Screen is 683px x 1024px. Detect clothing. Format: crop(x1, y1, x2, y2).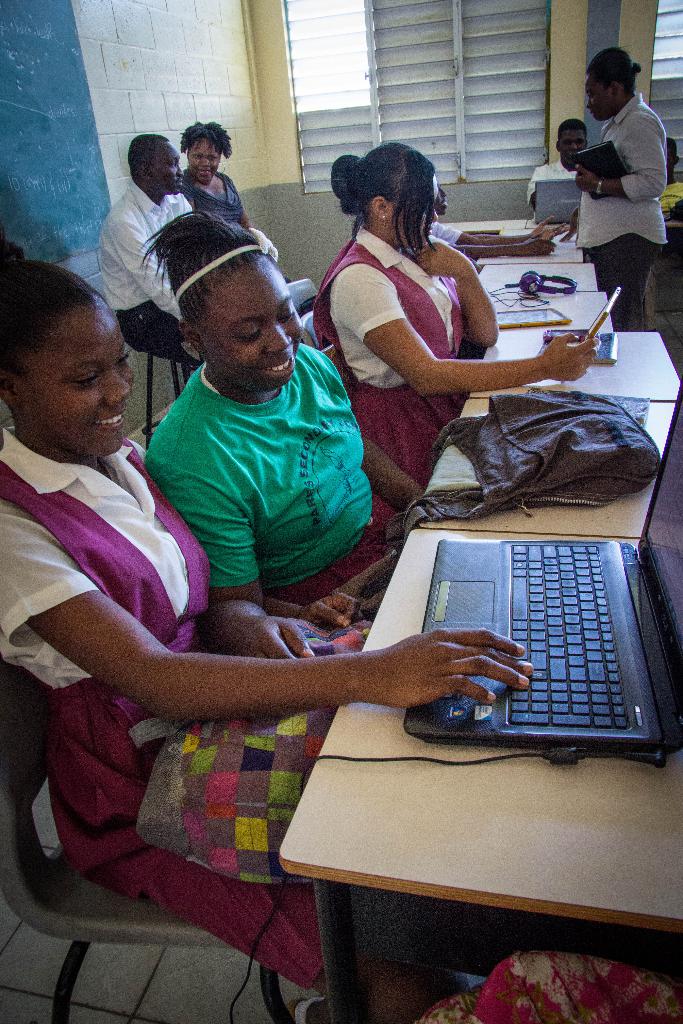
crop(176, 167, 246, 223).
